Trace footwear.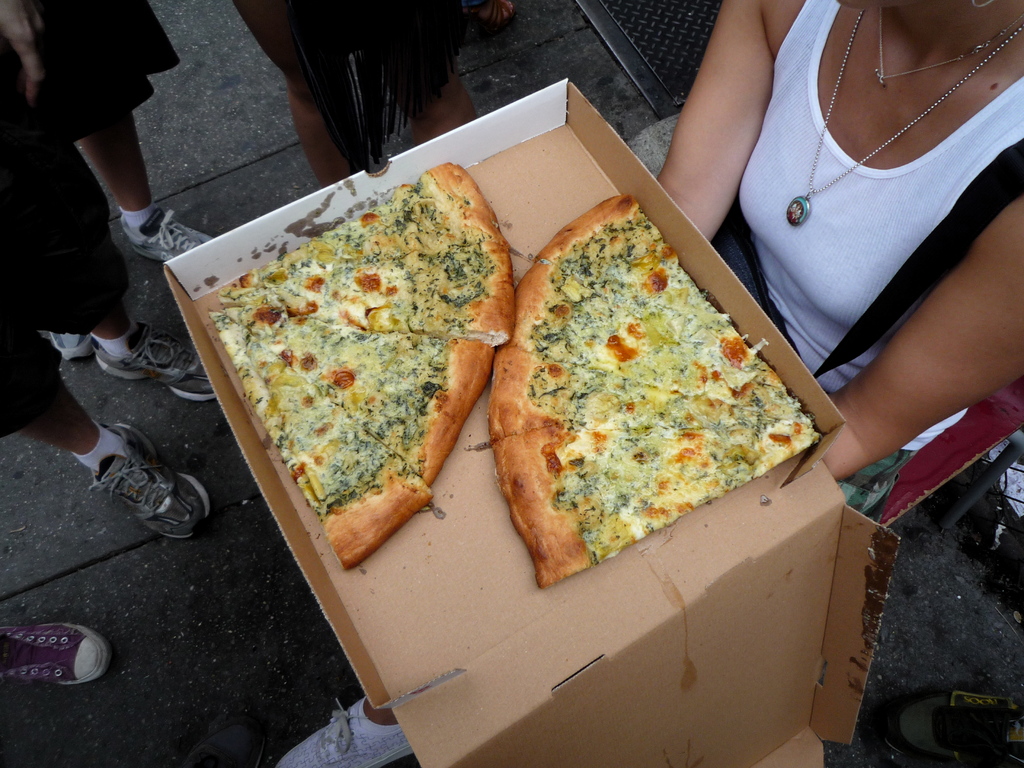
Traced to <bbox>49, 319, 91, 360</bbox>.
